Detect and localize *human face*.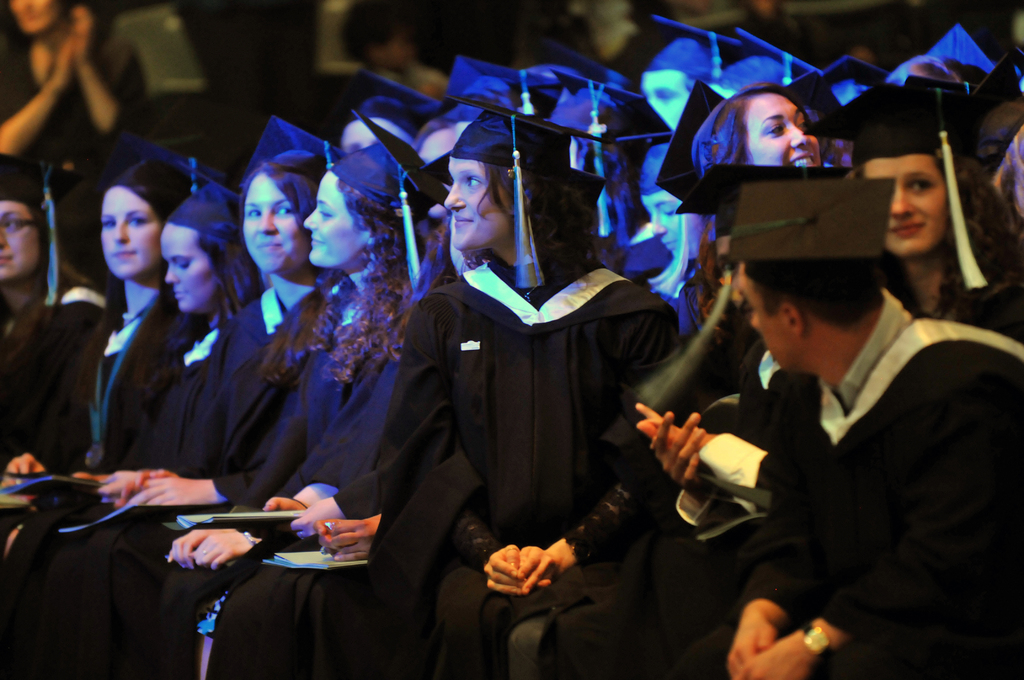
Localized at <bbox>11, 0, 56, 38</bbox>.
